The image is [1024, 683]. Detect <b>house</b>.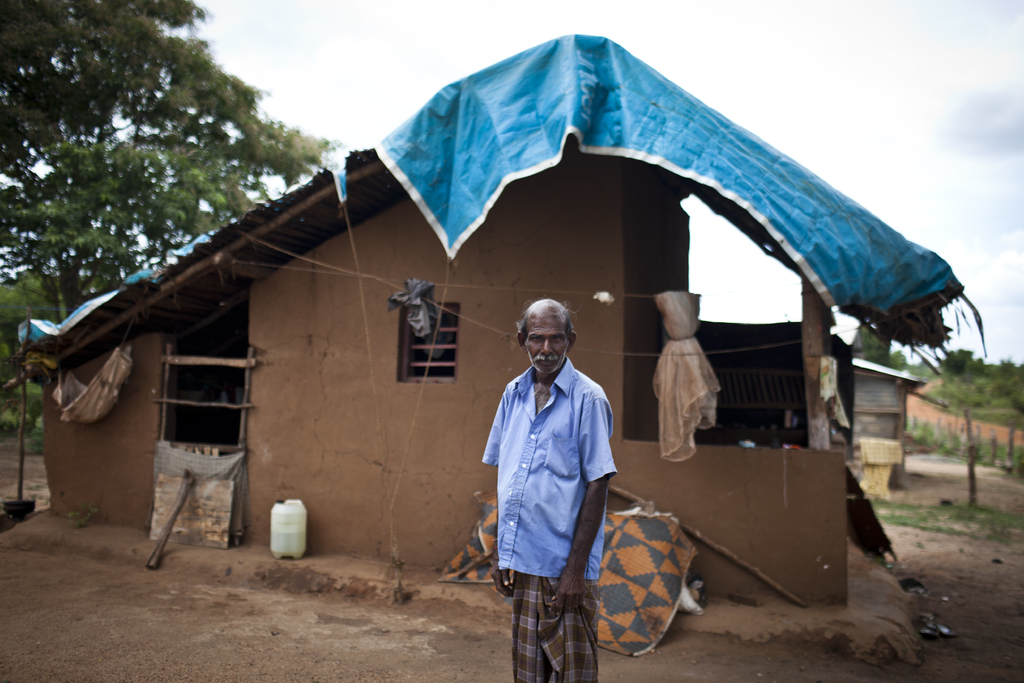
Detection: 22 36 982 609.
